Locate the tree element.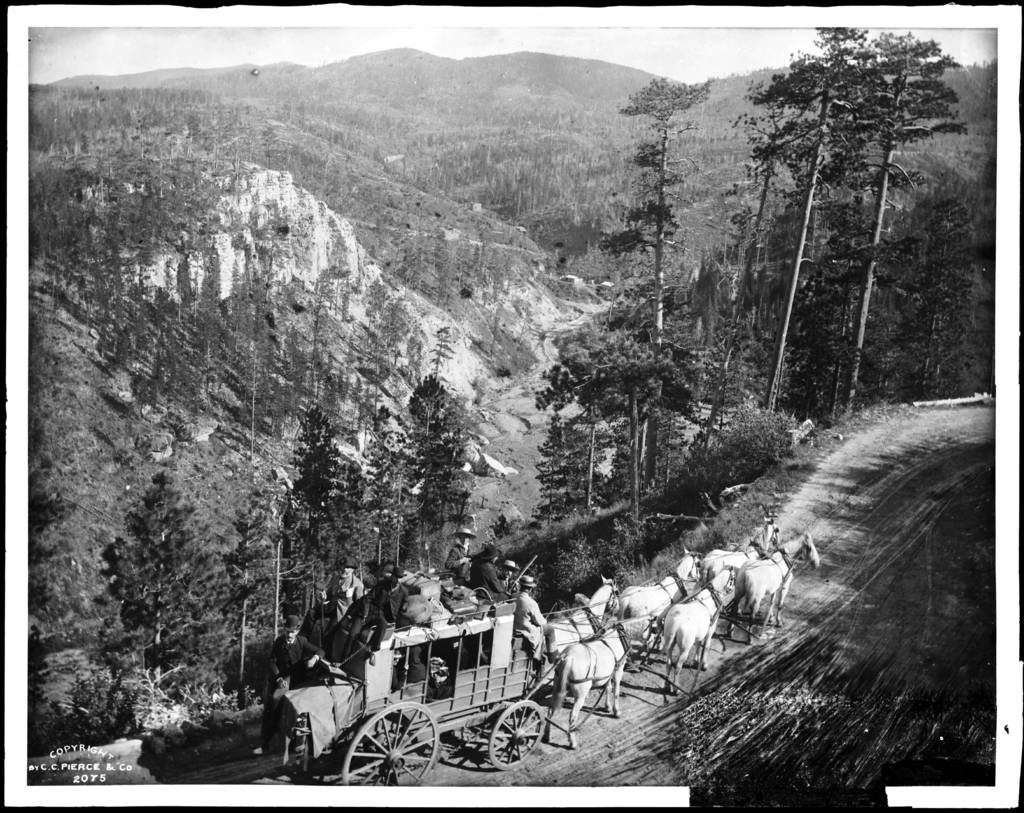
Element bbox: bbox=(542, 409, 579, 524).
